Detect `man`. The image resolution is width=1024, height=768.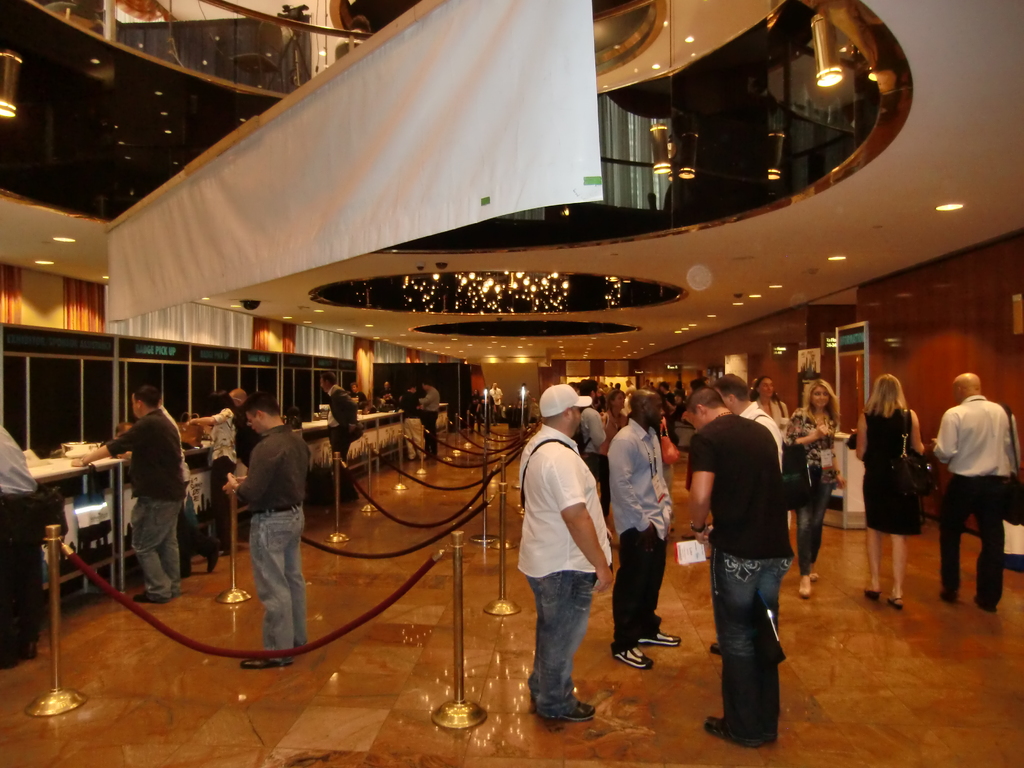
576,381,609,492.
